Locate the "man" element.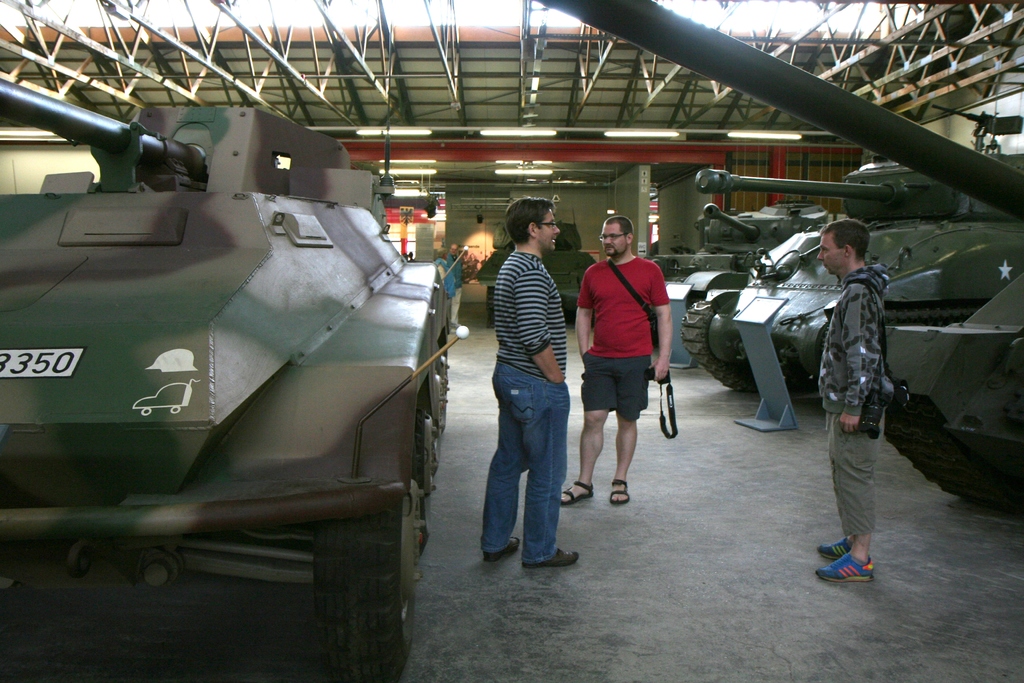
Element bbox: (580,227,682,502).
